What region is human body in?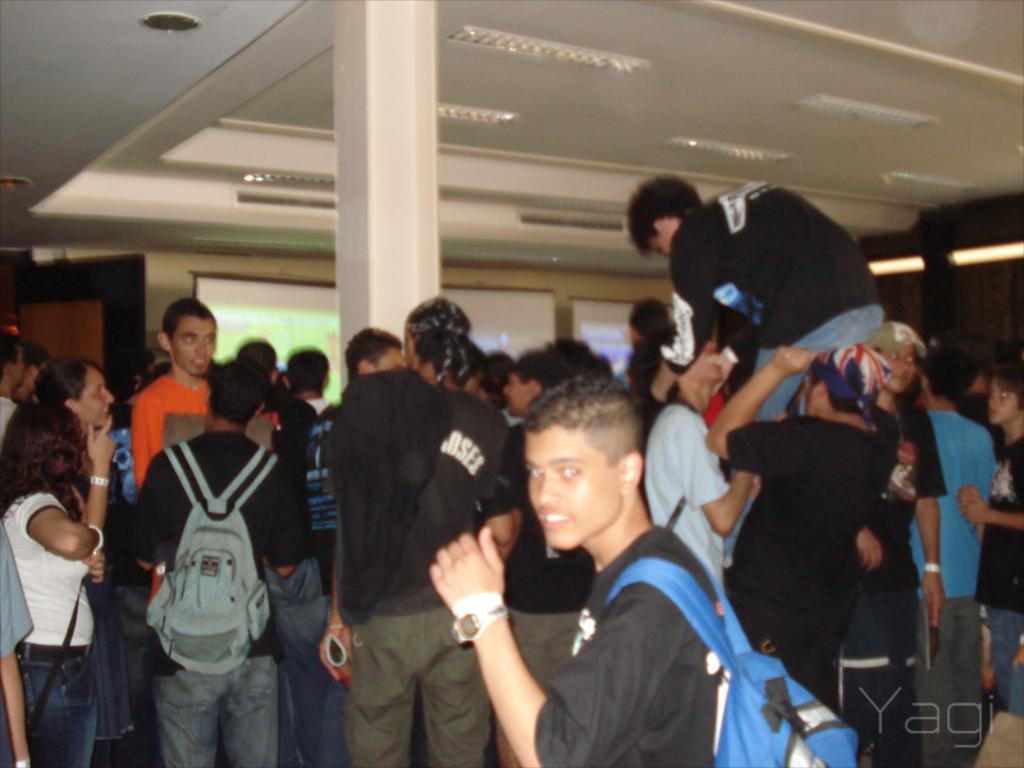
426:524:726:767.
